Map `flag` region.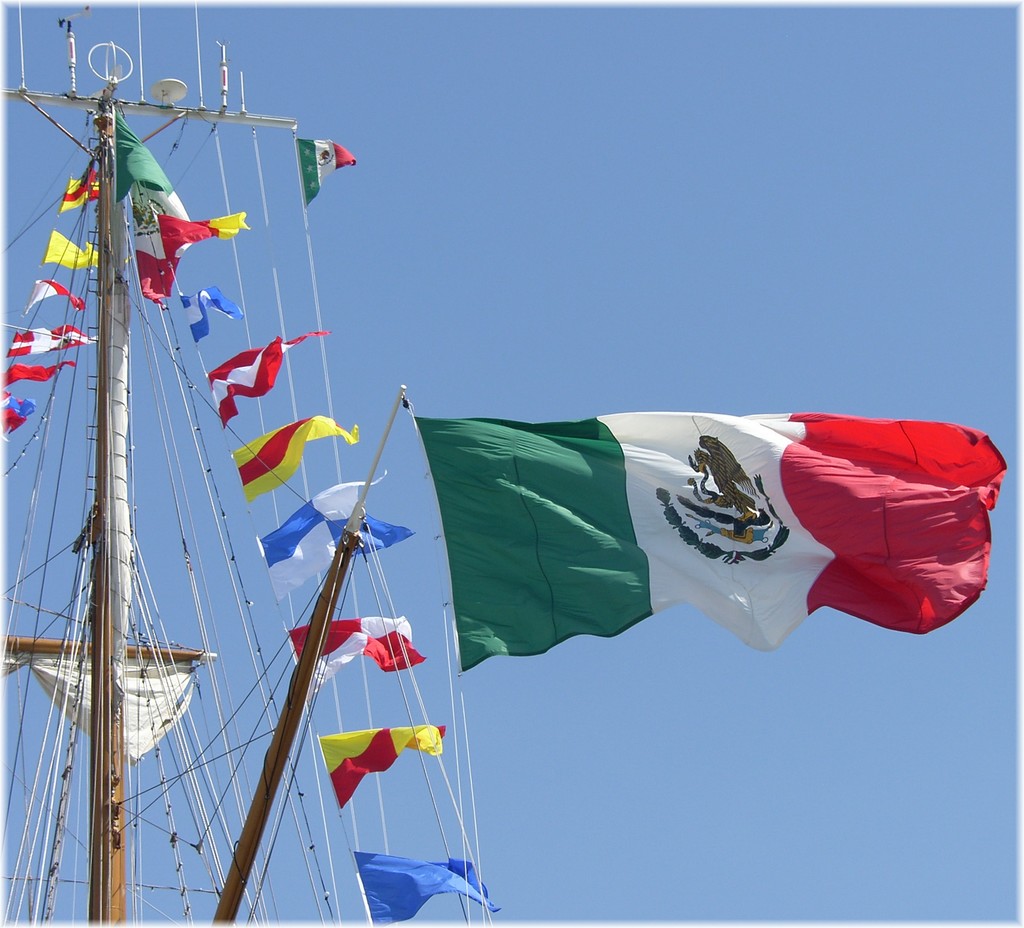
Mapped to 365 394 988 716.
